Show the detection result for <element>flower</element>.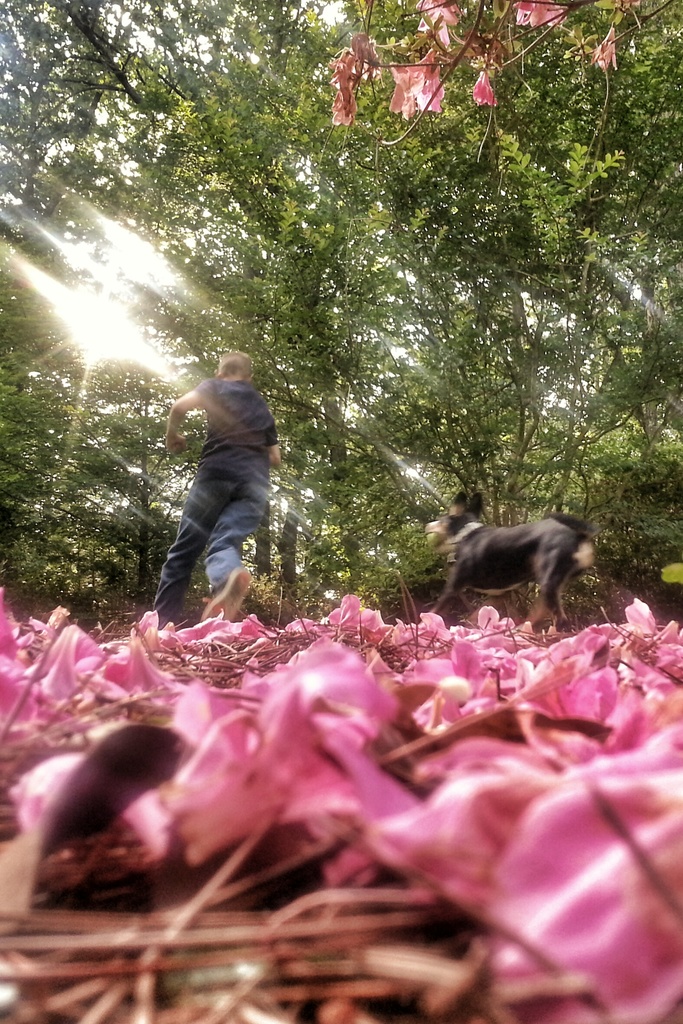
box=[423, 0, 465, 51].
